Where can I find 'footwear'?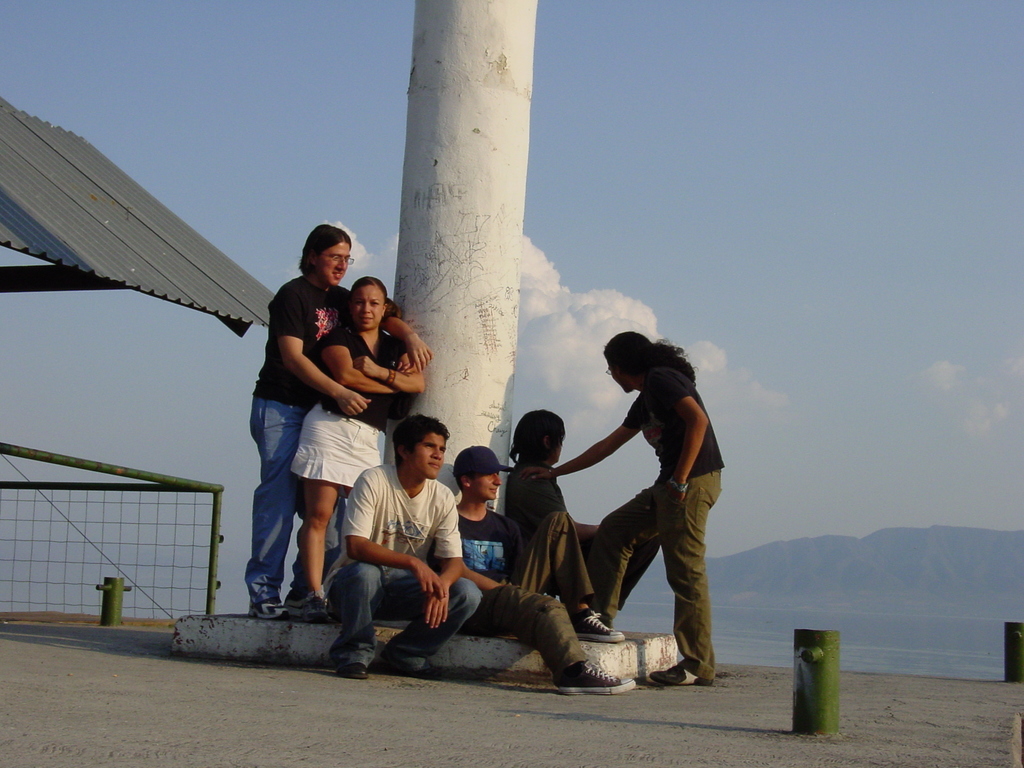
You can find it at rect(570, 604, 624, 643).
